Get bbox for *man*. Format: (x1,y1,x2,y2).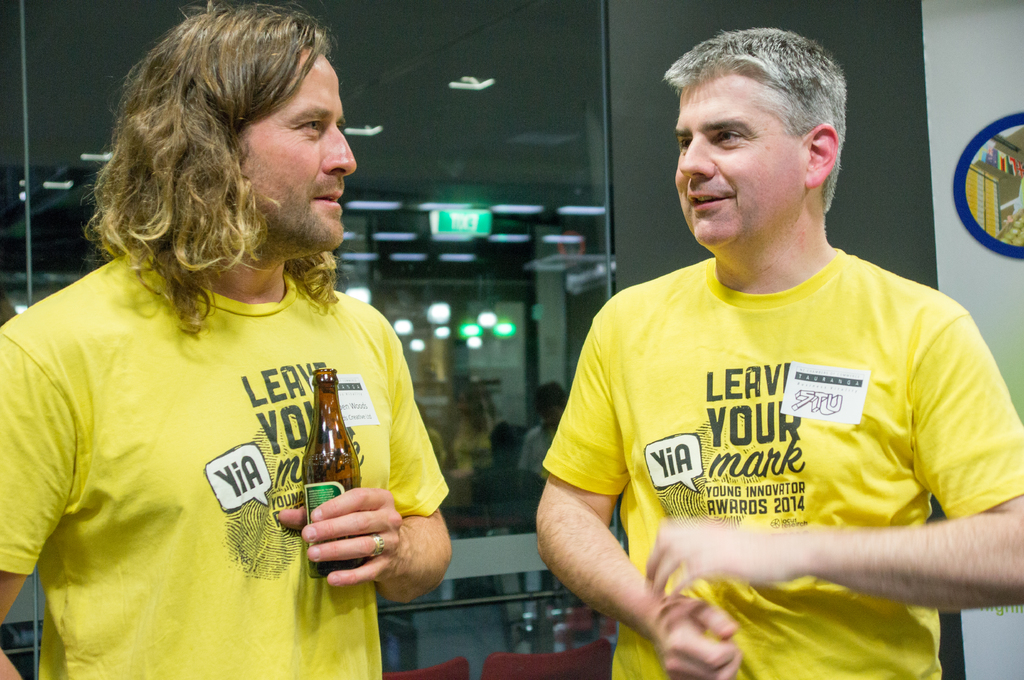
(516,33,1012,665).
